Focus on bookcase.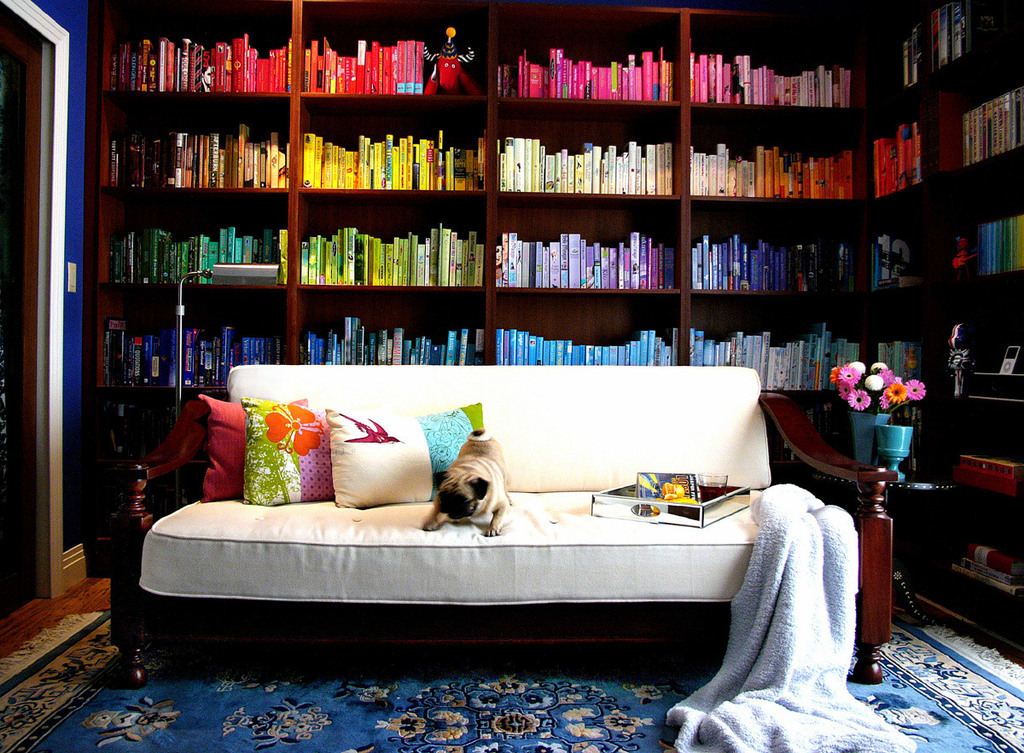
Focused at 88:0:1023:671.
